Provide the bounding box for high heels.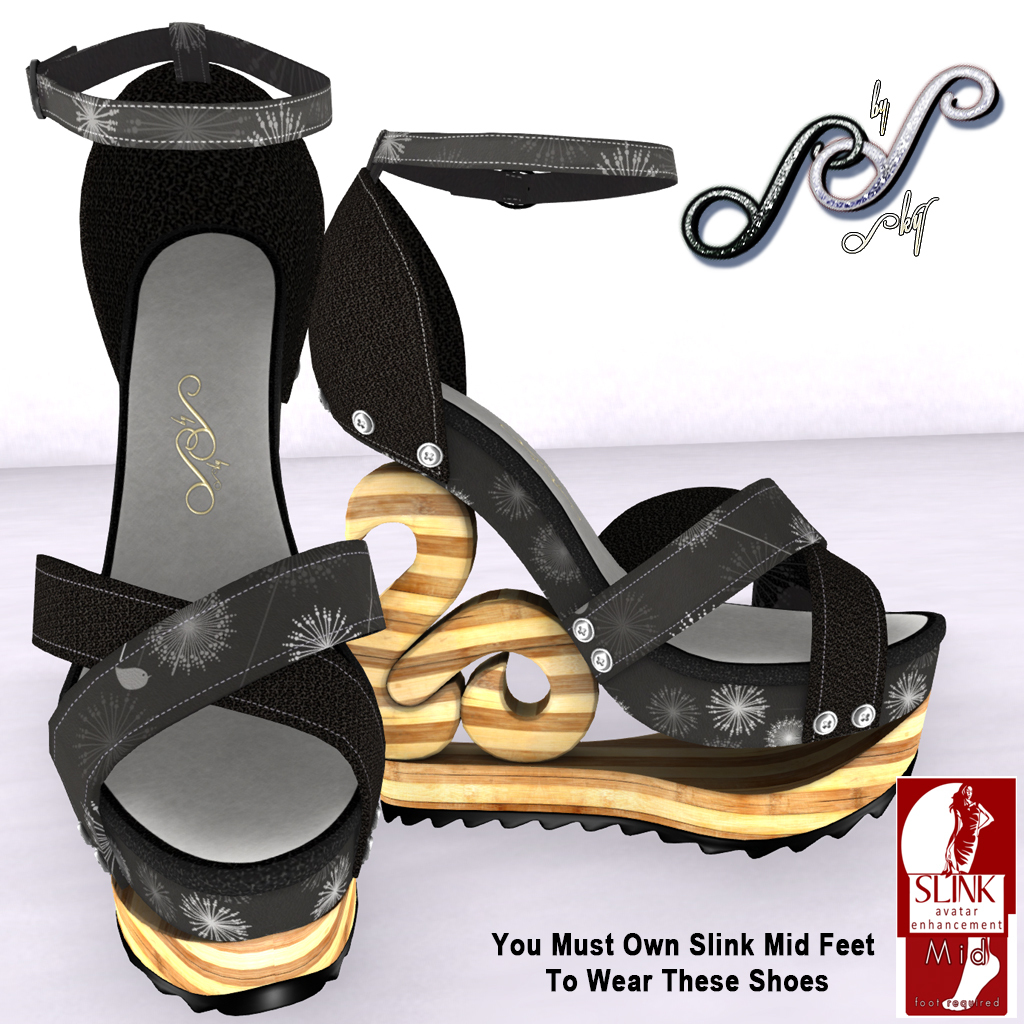
309, 123, 944, 861.
